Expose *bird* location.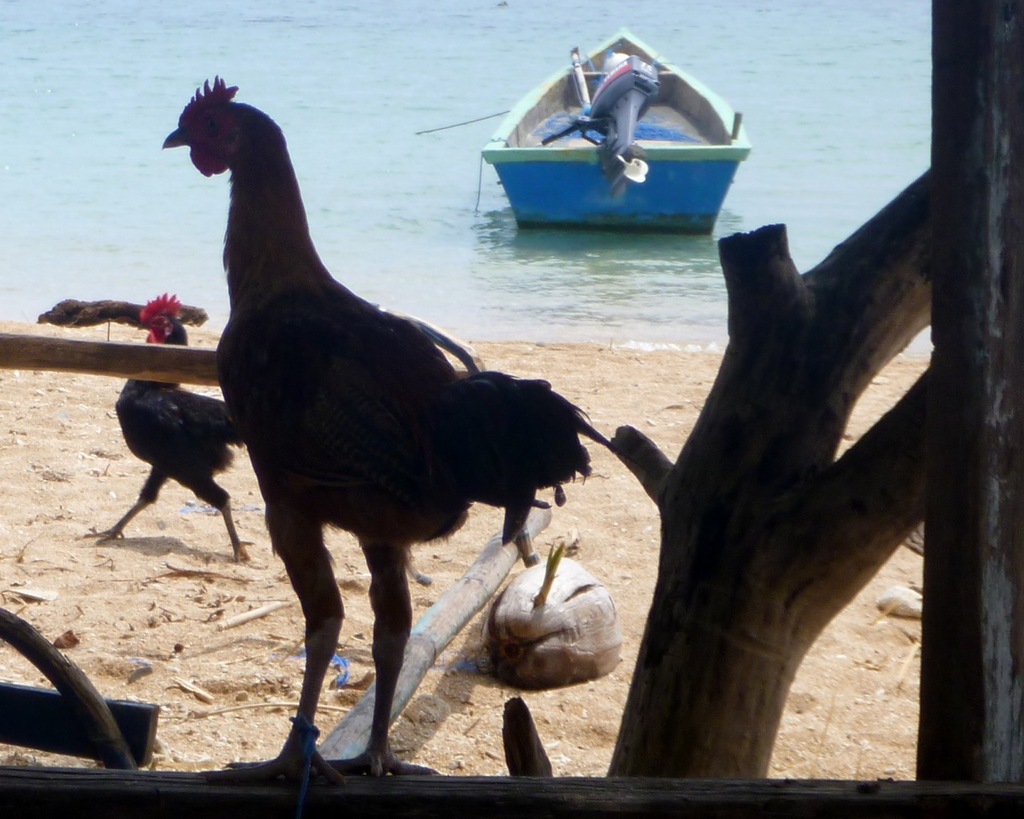
Exposed at select_region(83, 284, 254, 575).
